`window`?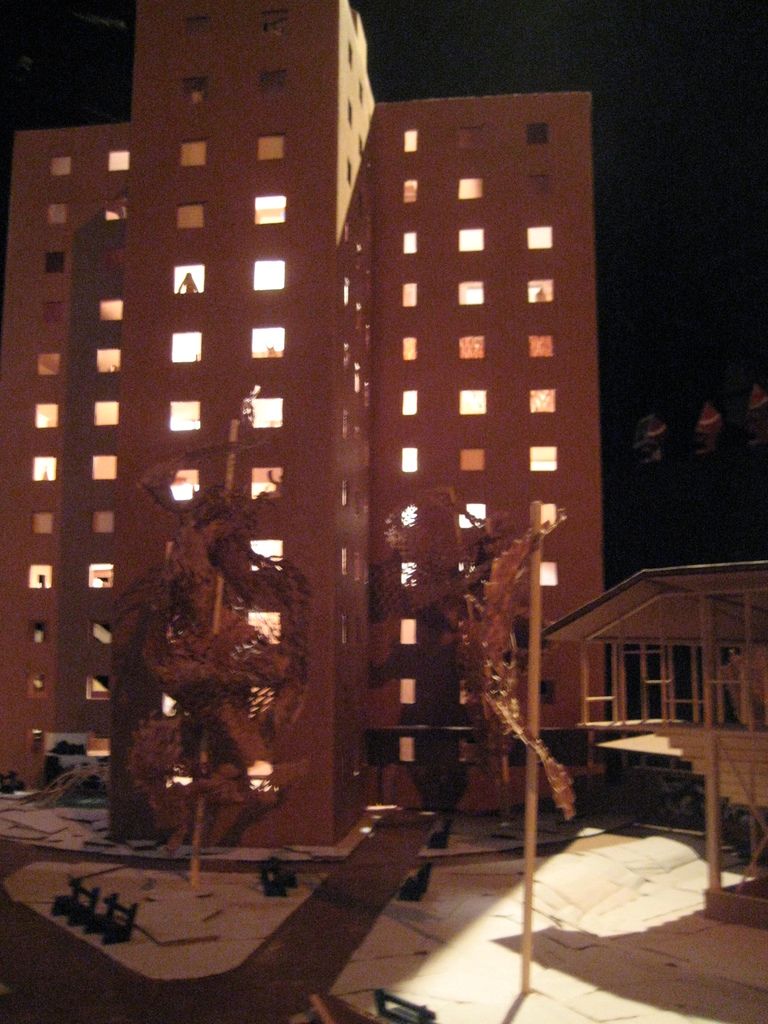
(172, 330, 204, 362)
